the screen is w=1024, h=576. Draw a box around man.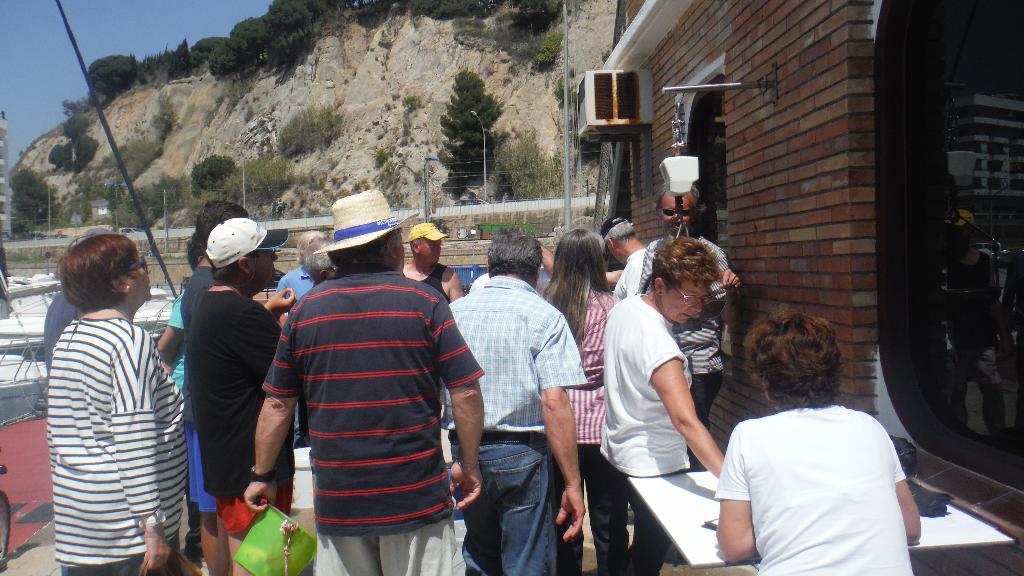
(x1=184, y1=214, x2=285, y2=575).
